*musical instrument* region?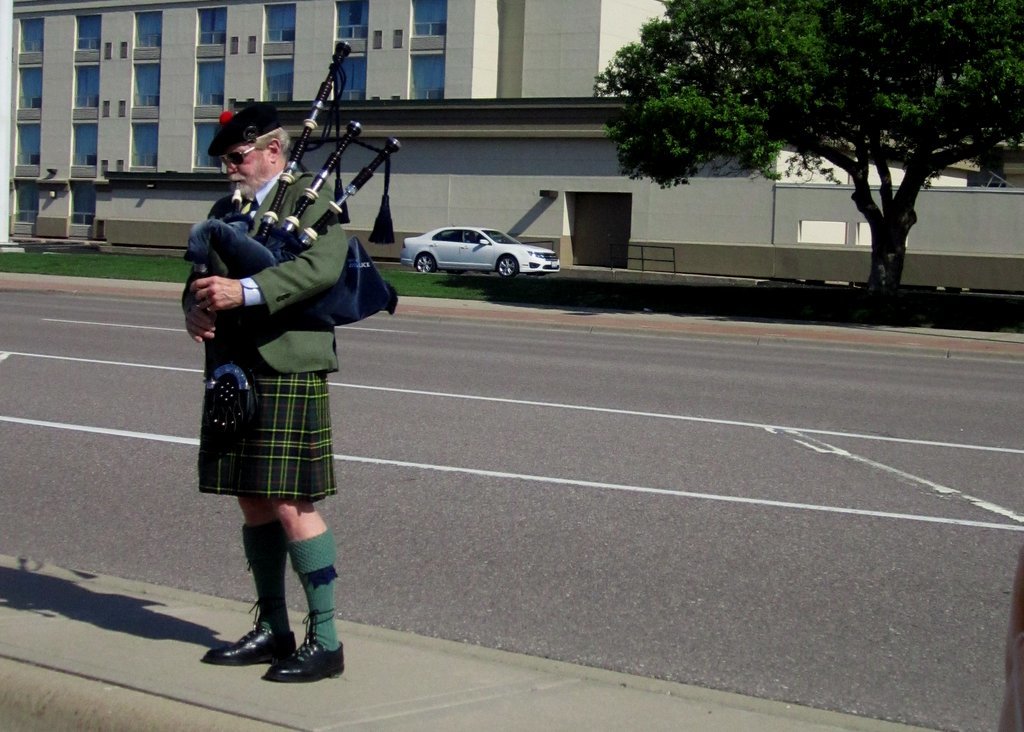
(179, 36, 397, 340)
